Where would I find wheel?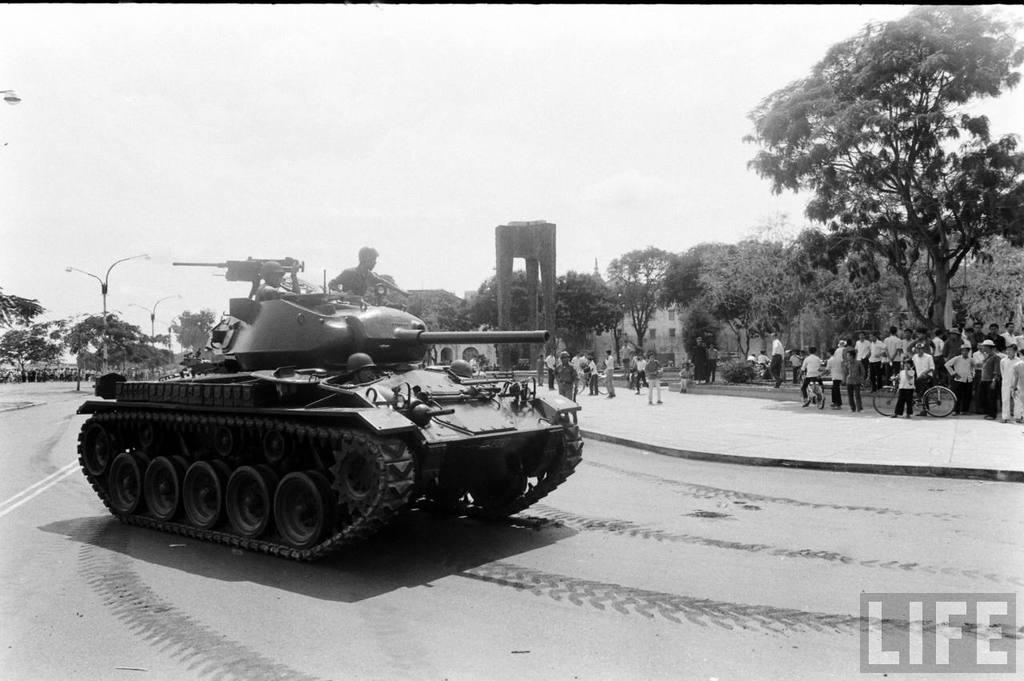
At (x1=146, y1=456, x2=182, y2=525).
